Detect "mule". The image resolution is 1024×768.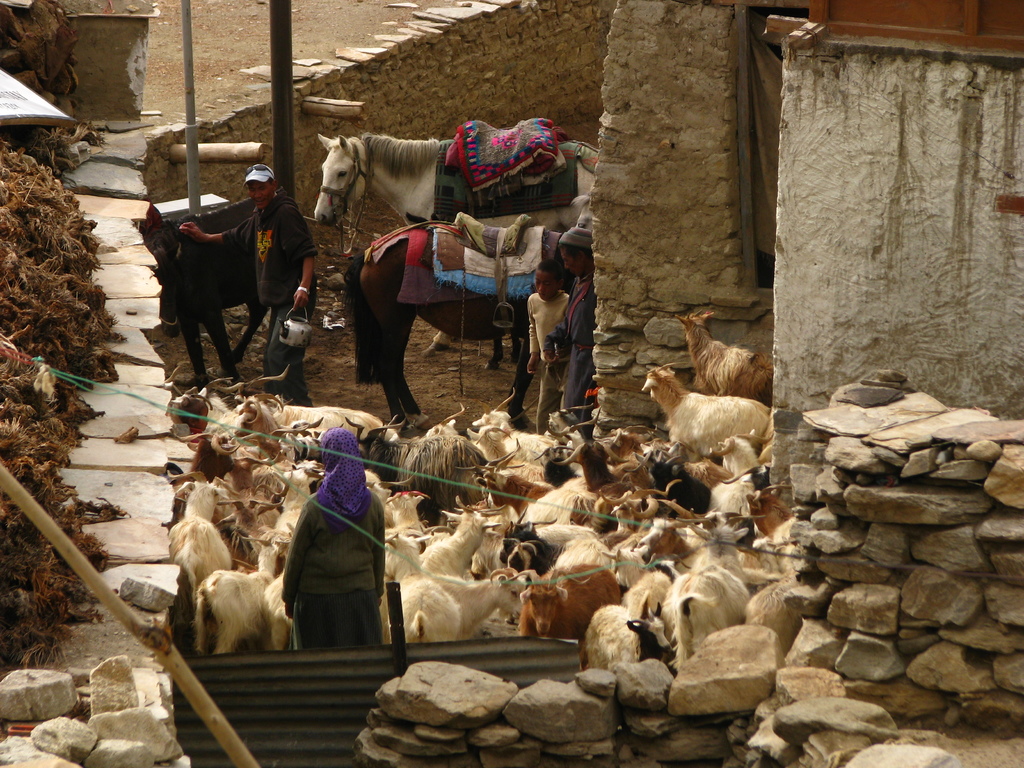
bbox(342, 224, 591, 424).
